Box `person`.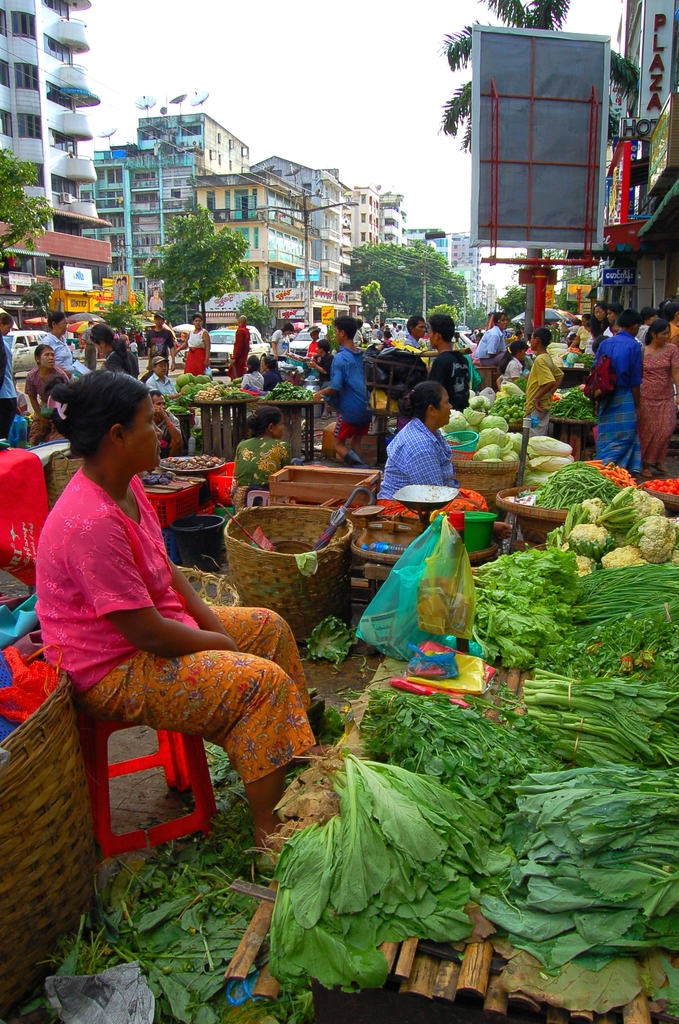
x1=389 y1=308 x2=434 y2=357.
